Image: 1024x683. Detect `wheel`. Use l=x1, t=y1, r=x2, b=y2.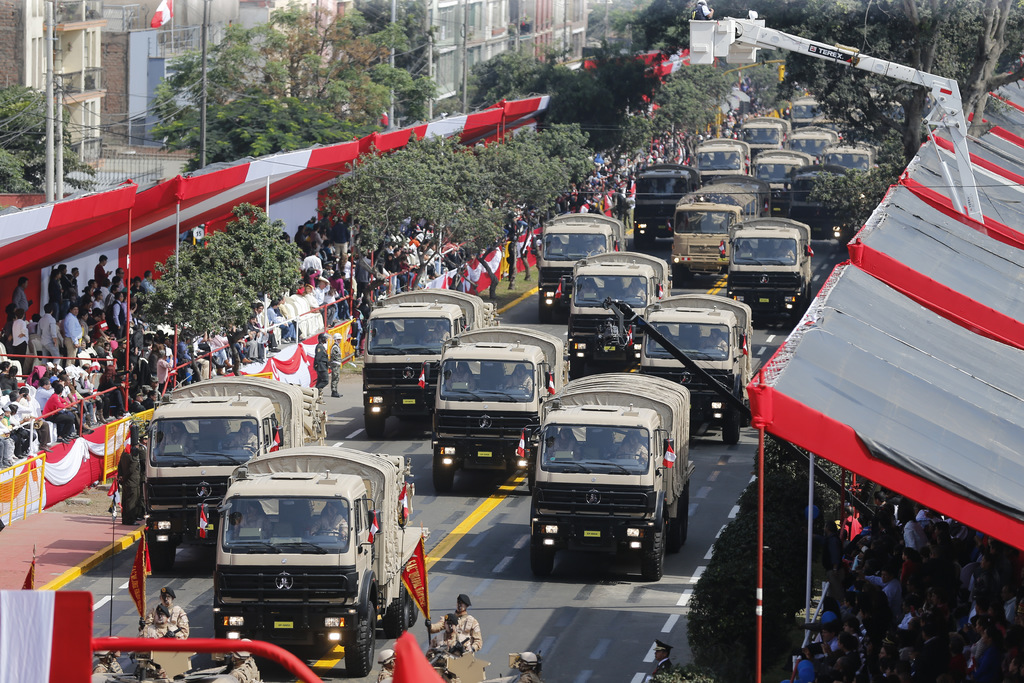
l=541, t=305, r=554, b=319.
